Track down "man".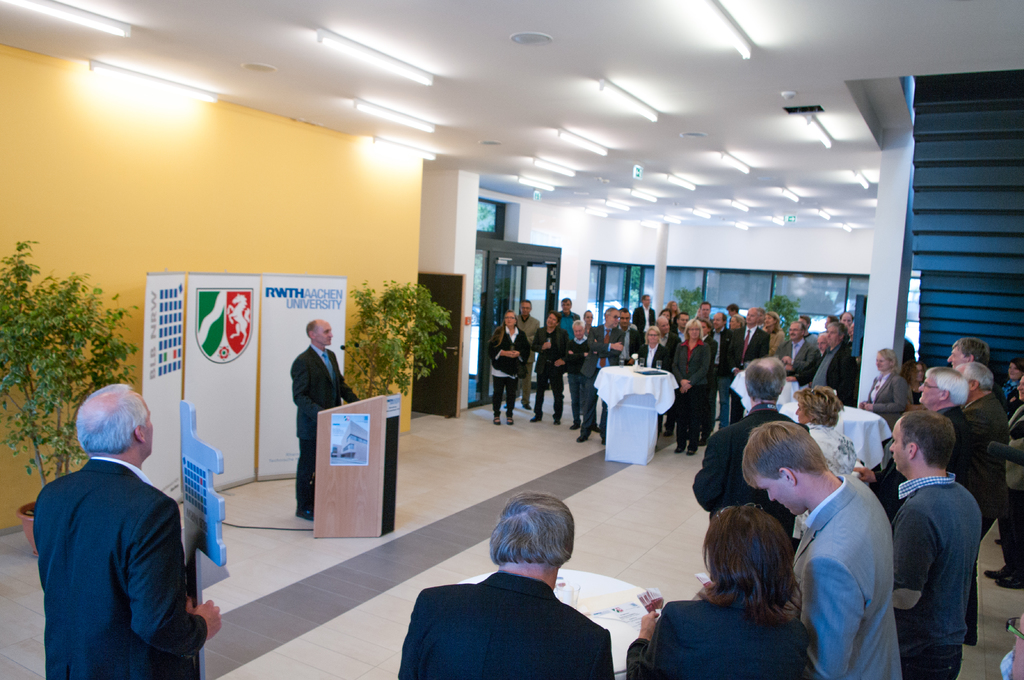
Tracked to x1=735 y1=308 x2=769 y2=368.
